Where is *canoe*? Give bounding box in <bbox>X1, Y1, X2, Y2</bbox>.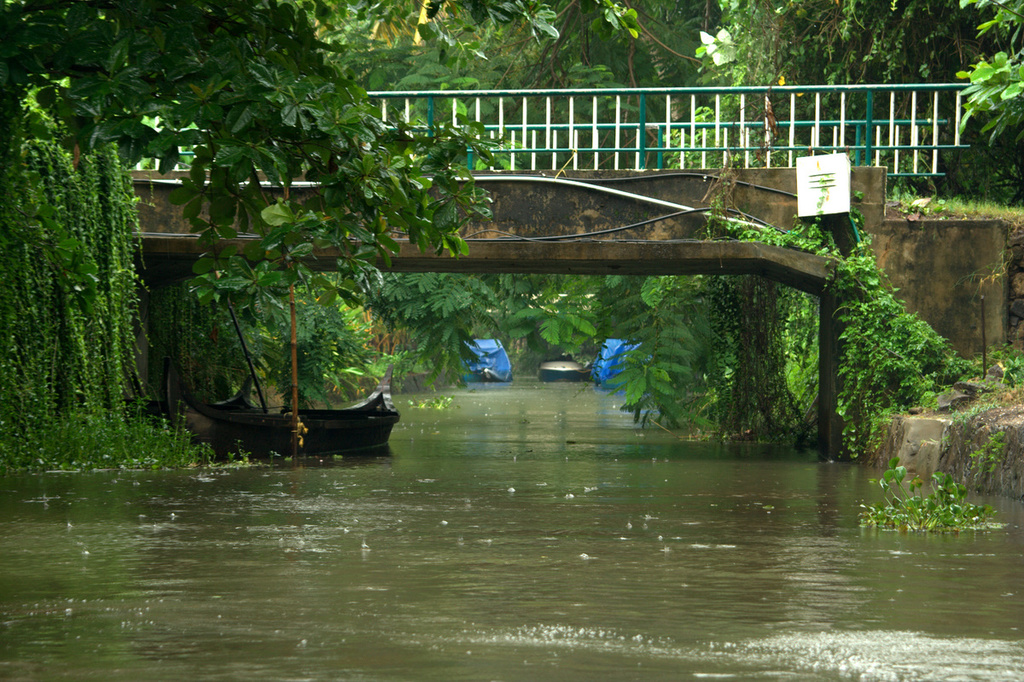
<bbox>183, 394, 399, 452</bbox>.
